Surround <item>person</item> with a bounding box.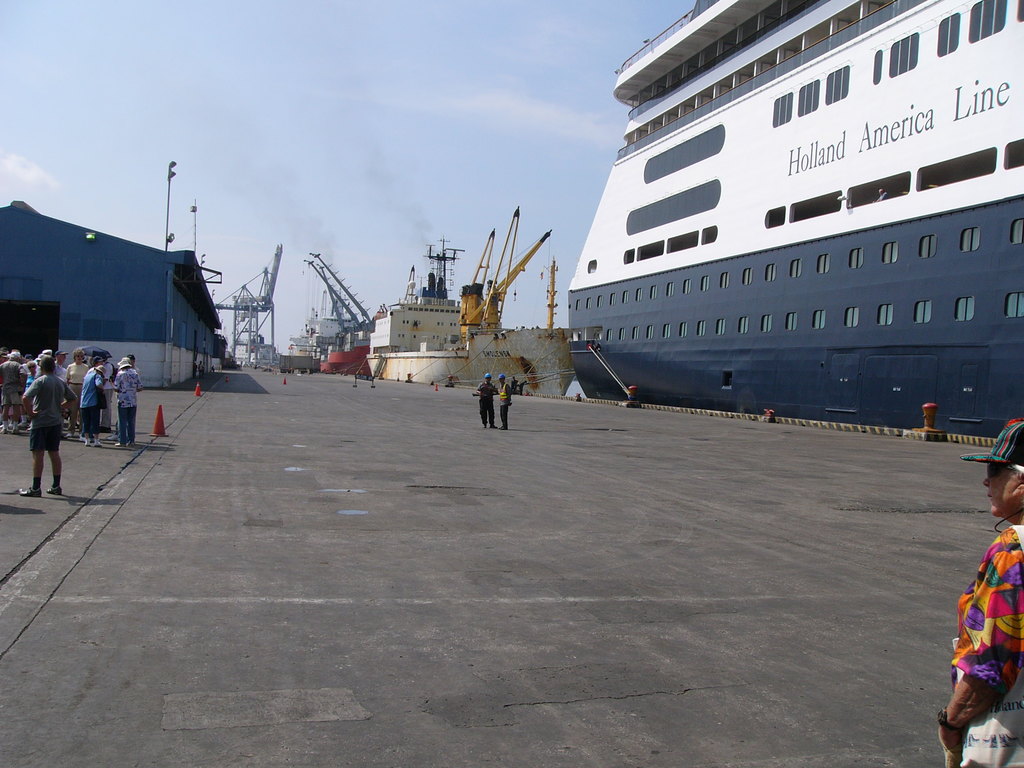
495:373:511:427.
